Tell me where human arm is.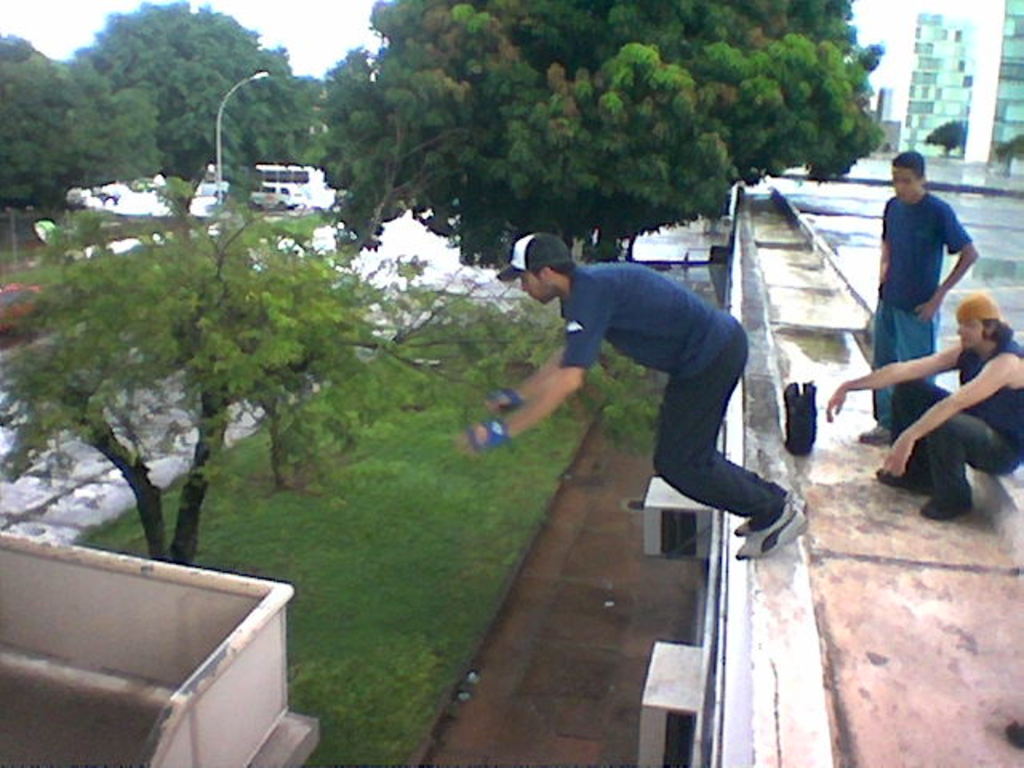
human arm is at bbox=(914, 202, 981, 326).
